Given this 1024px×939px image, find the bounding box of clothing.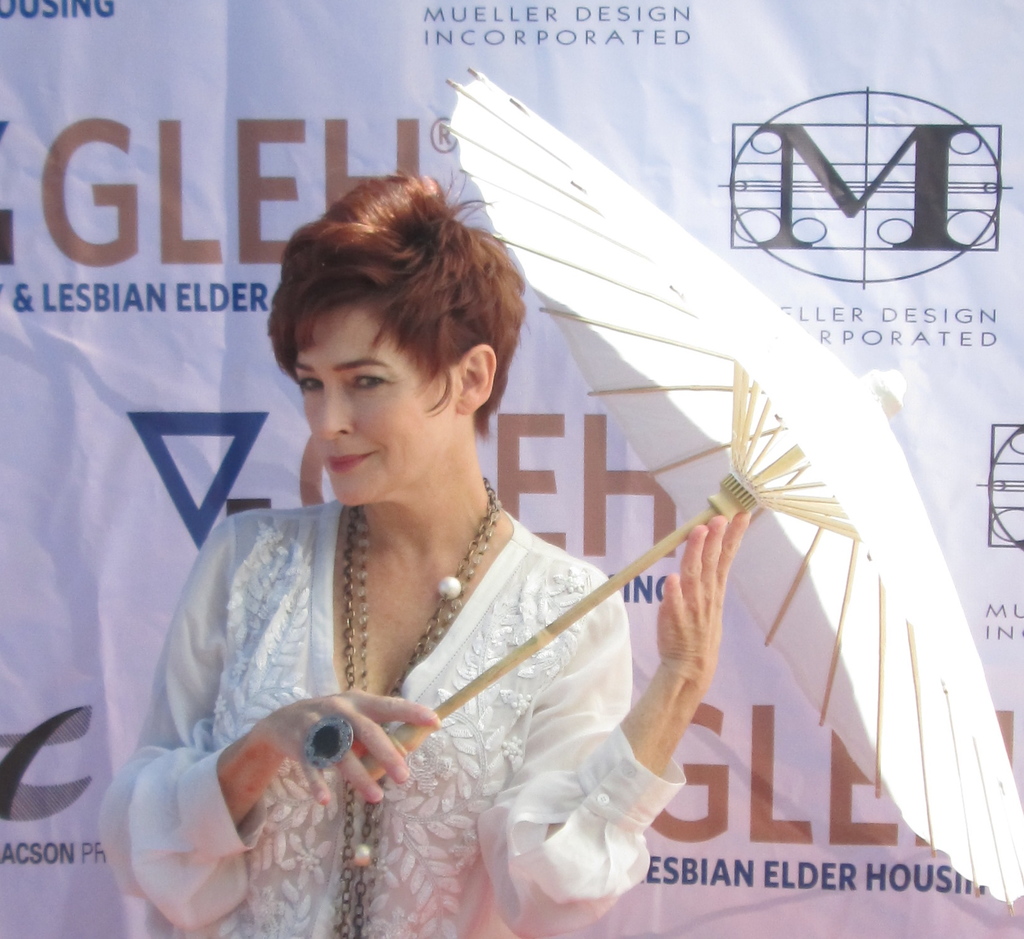
x1=143, y1=453, x2=698, y2=900.
